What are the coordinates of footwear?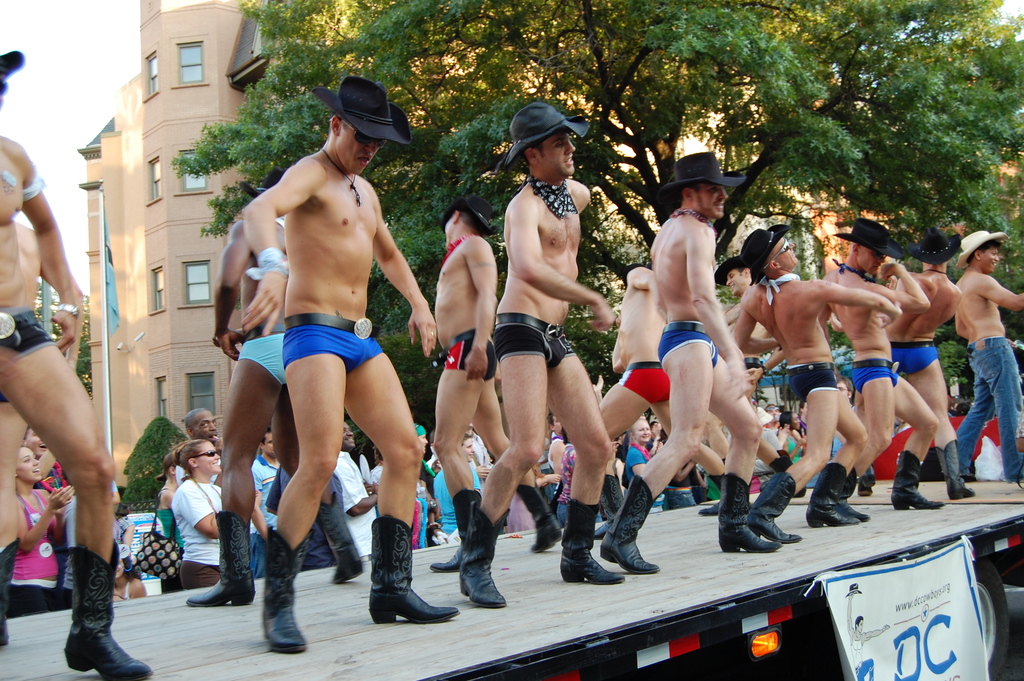
<box>610,477,657,575</box>.
